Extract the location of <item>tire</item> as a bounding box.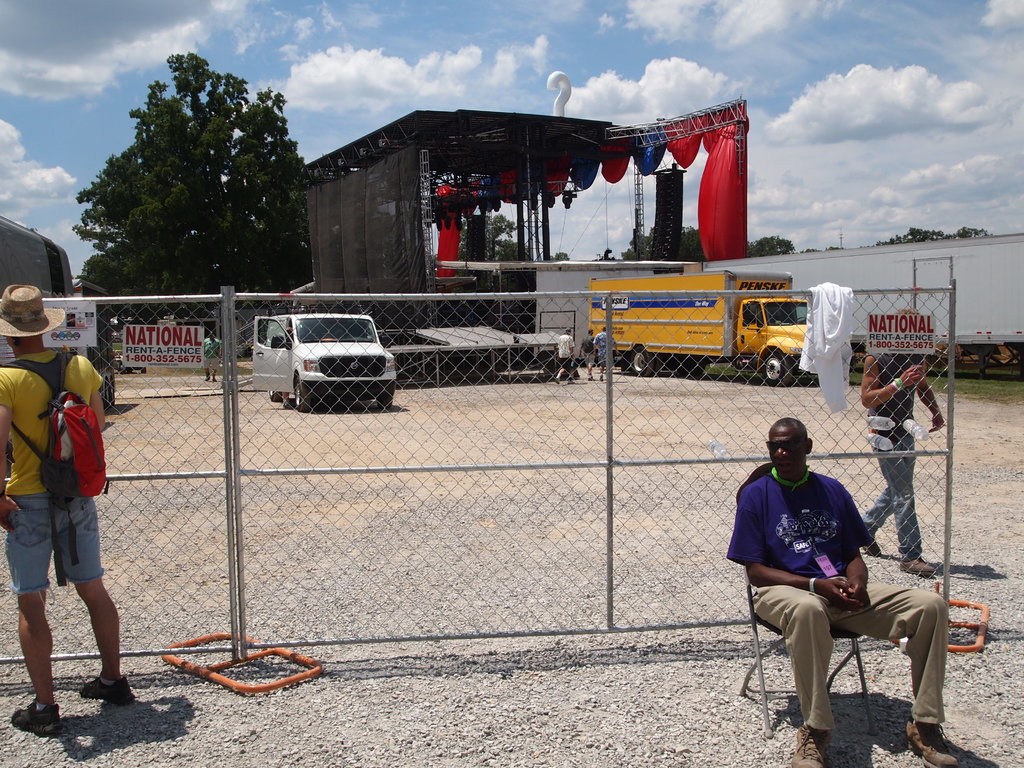
99, 382, 108, 410.
